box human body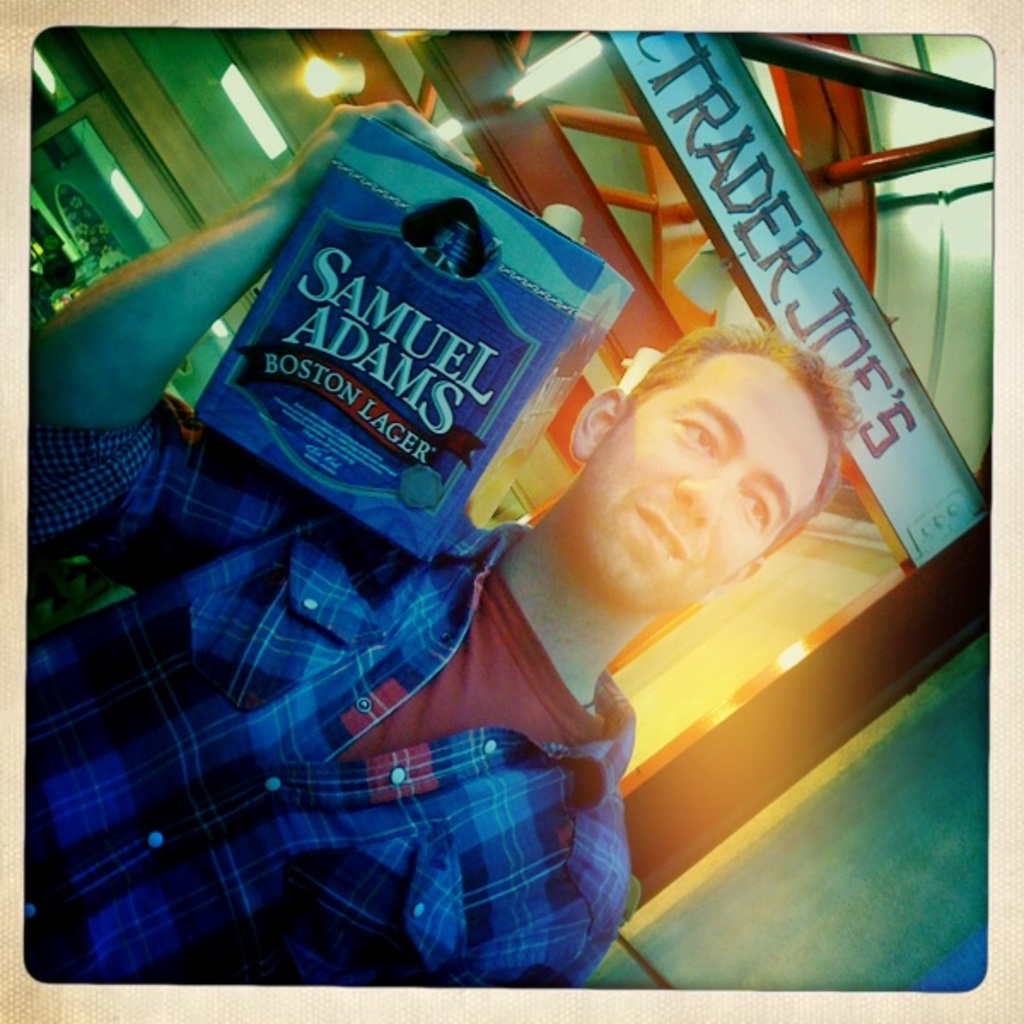
Rect(7, 261, 828, 998)
